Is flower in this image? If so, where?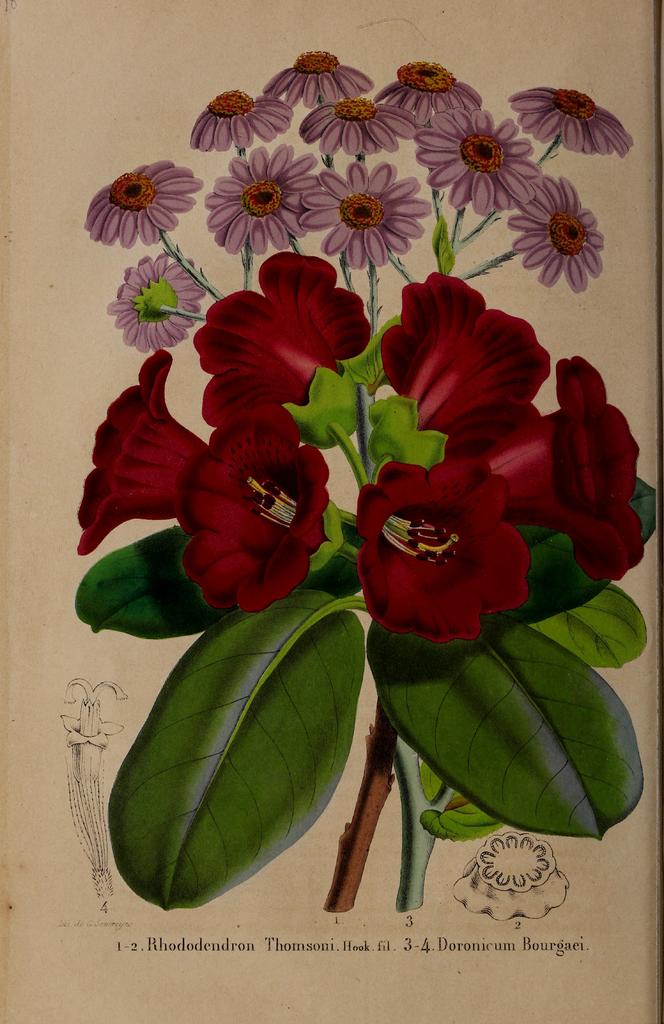
Yes, at x1=506, y1=84, x2=633, y2=154.
